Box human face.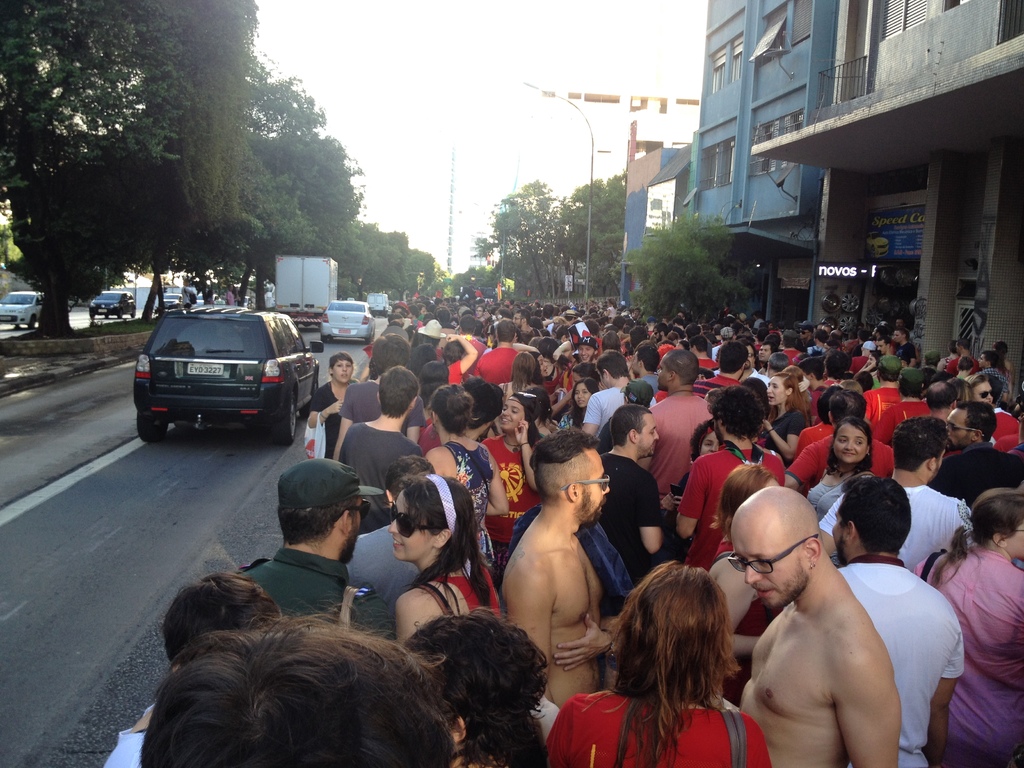
[580, 450, 610, 523].
